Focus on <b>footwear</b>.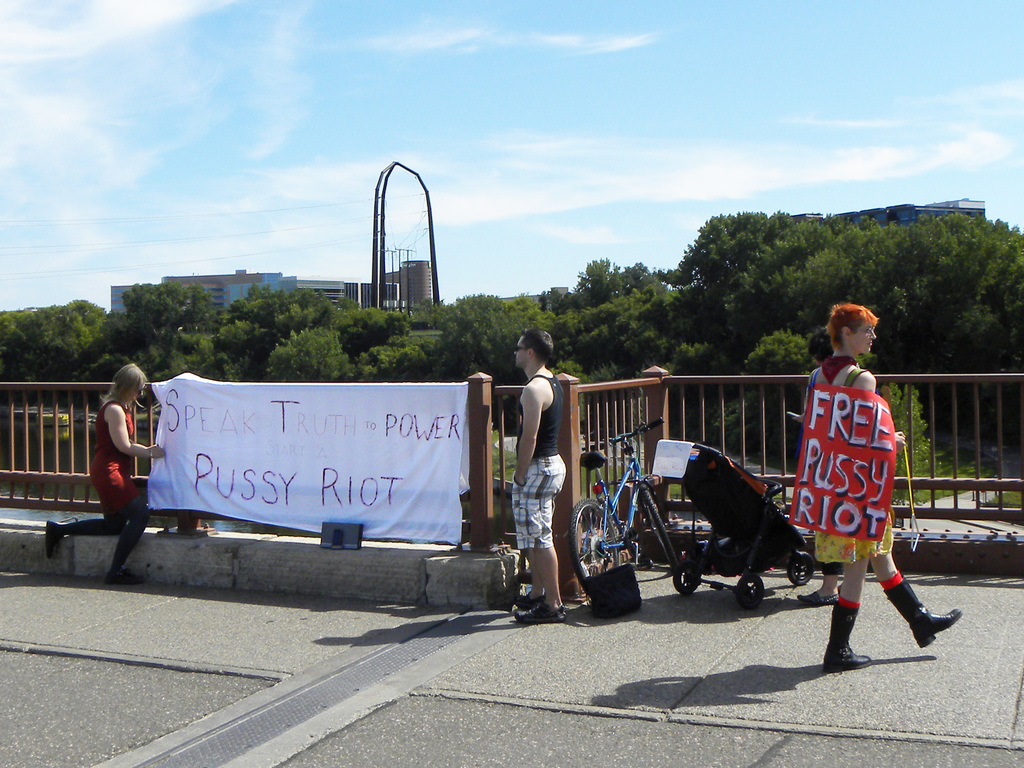
Focused at pyautogui.locateOnScreen(826, 595, 873, 669).
